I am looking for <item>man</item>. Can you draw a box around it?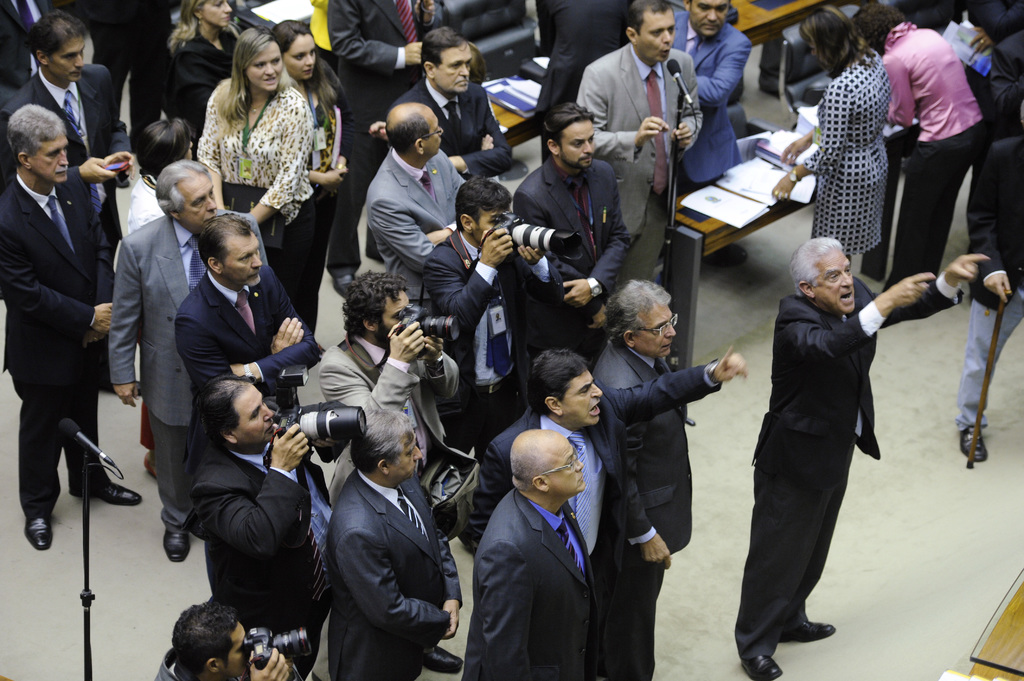
Sure, the bounding box is (463,425,604,680).
